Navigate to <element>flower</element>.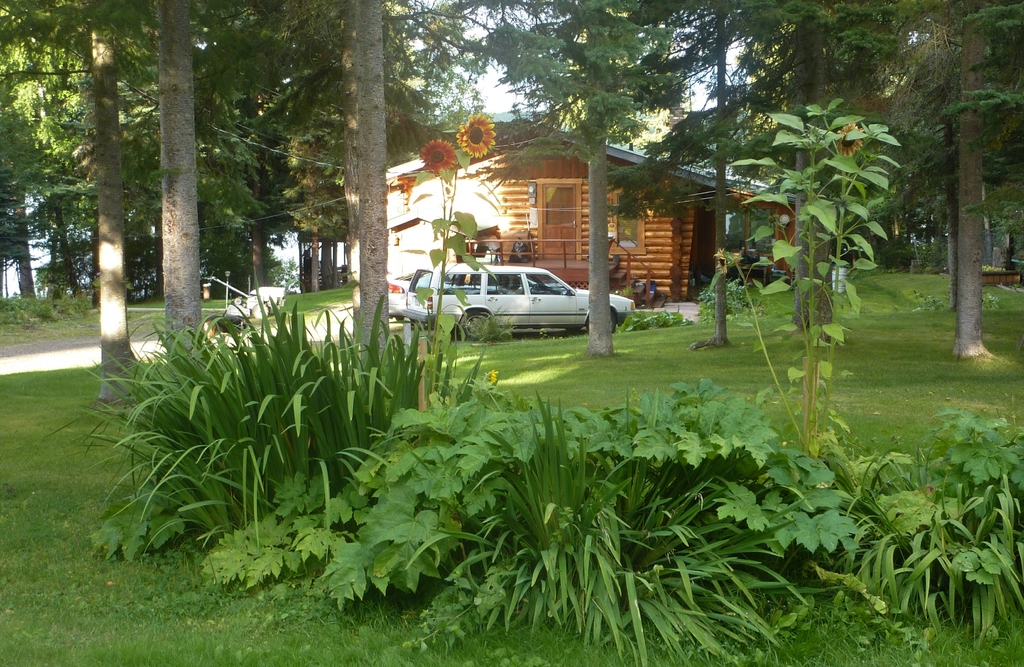
Navigation target: bbox(486, 370, 503, 383).
